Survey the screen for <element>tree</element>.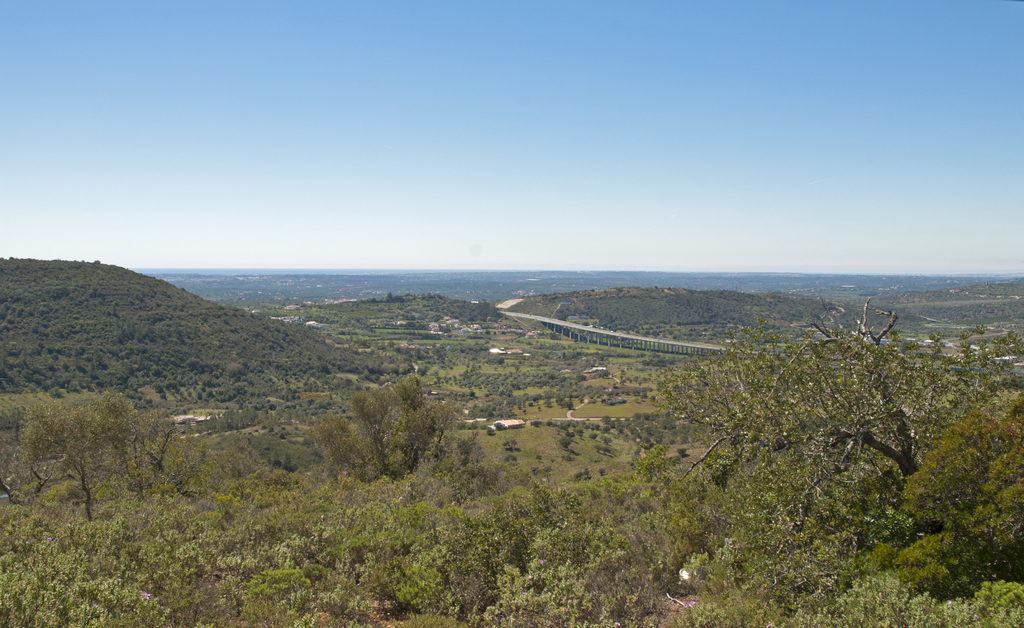
Survey found: [left=325, top=367, right=458, bottom=487].
